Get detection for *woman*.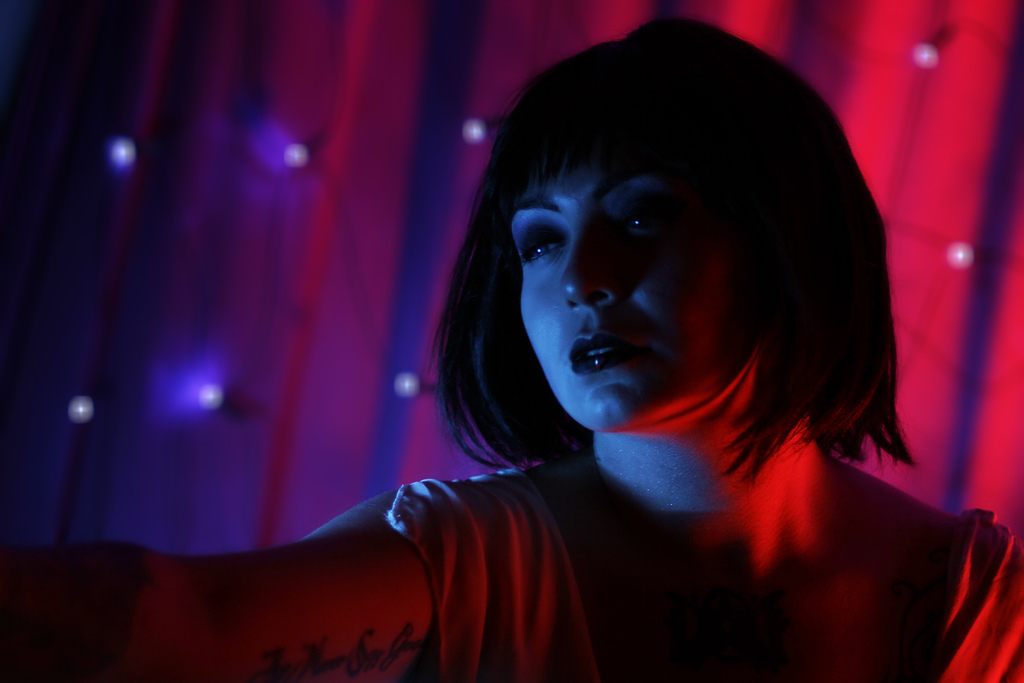
Detection: bbox(0, 27, 1023, 682).
